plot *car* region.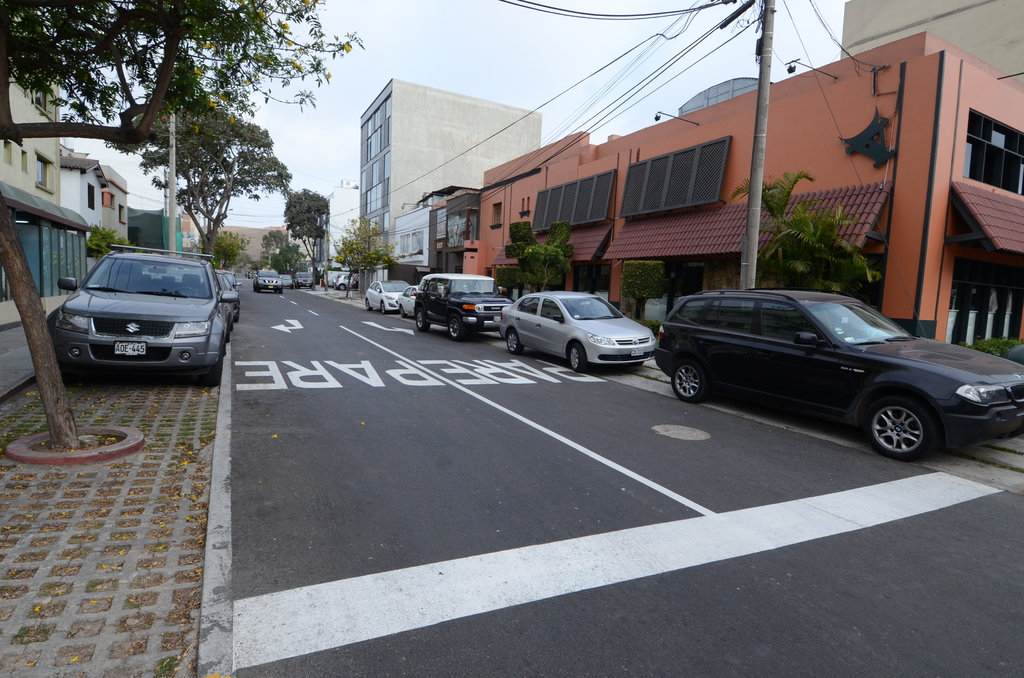
Plotted at [left=645, top=284, right=1004, bottom=463].
